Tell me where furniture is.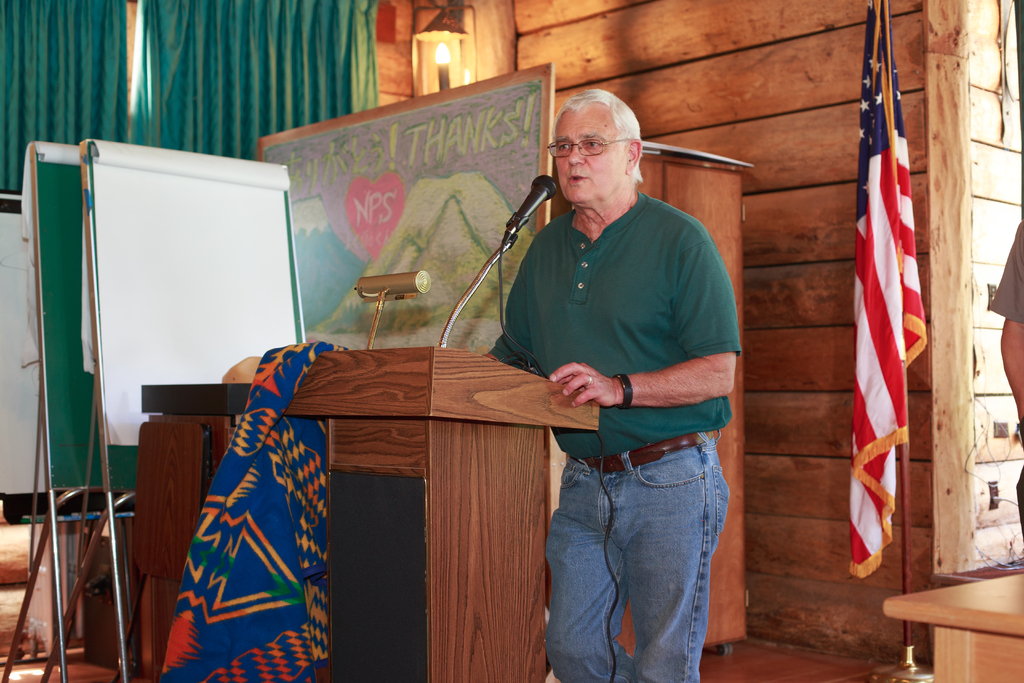
furniture is at <bbox>134, 381, 253, 682</bbox>.
